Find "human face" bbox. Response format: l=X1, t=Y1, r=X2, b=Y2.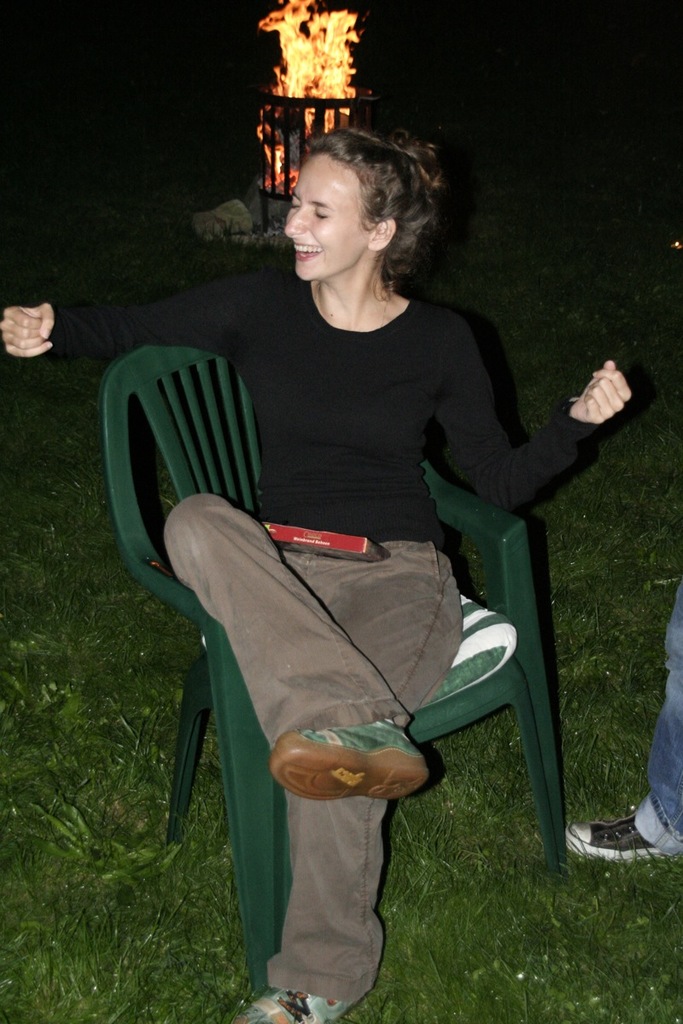
l=281, t=154, r=369, b=282.
